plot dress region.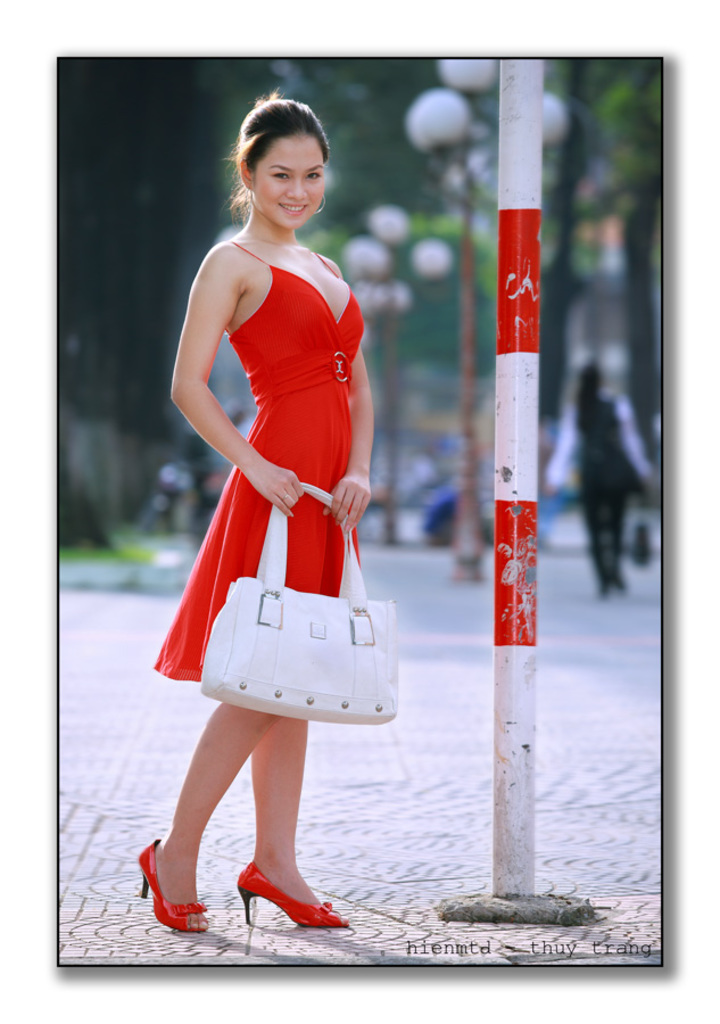
Plotted at crop(155, 242, 357, 683).
